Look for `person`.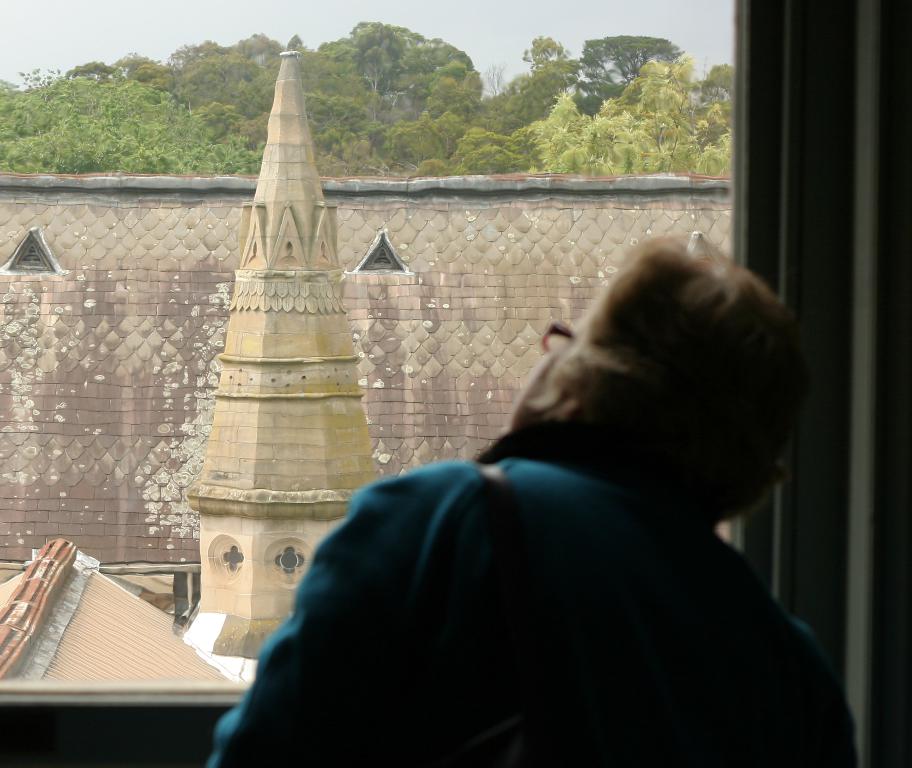
Found: (x1=233, y1=216, x2=855, y2=755).
